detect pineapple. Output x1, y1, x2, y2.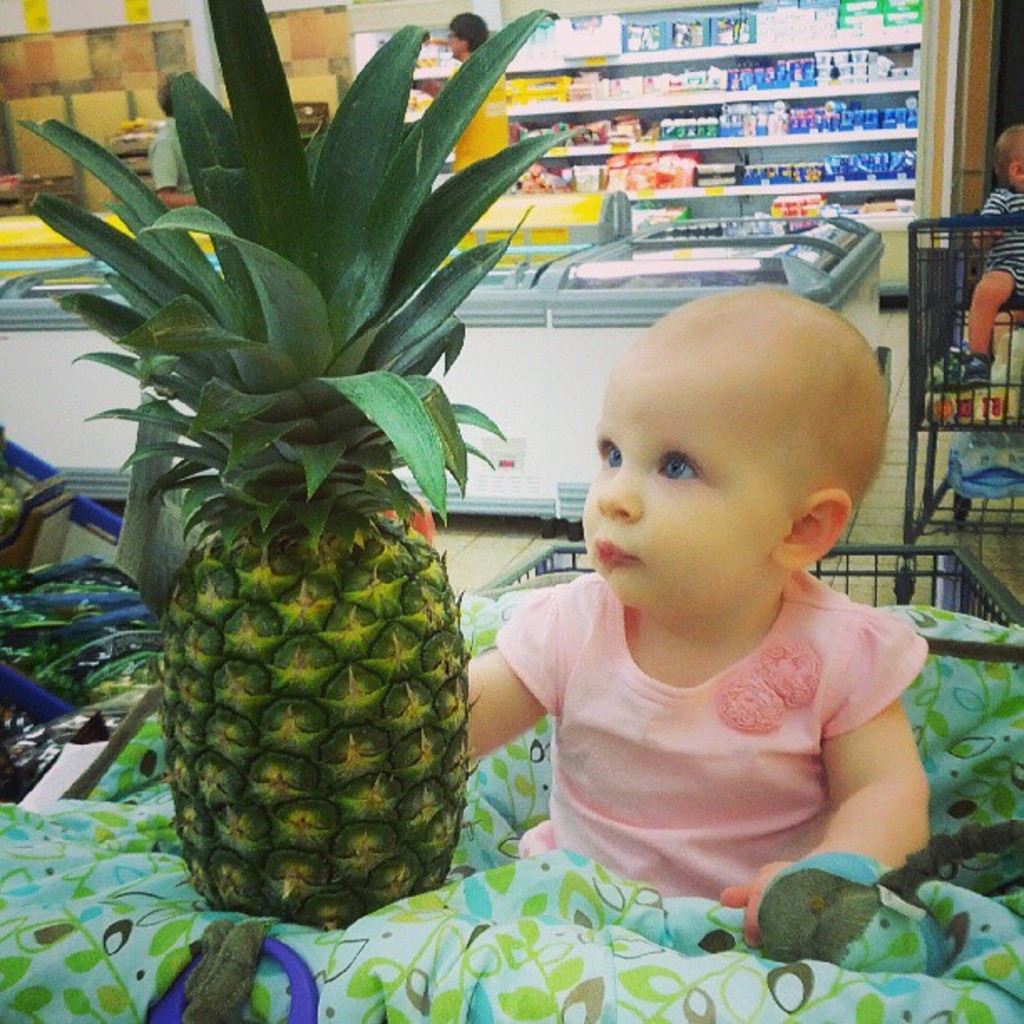
0, 0, 602, 944.
